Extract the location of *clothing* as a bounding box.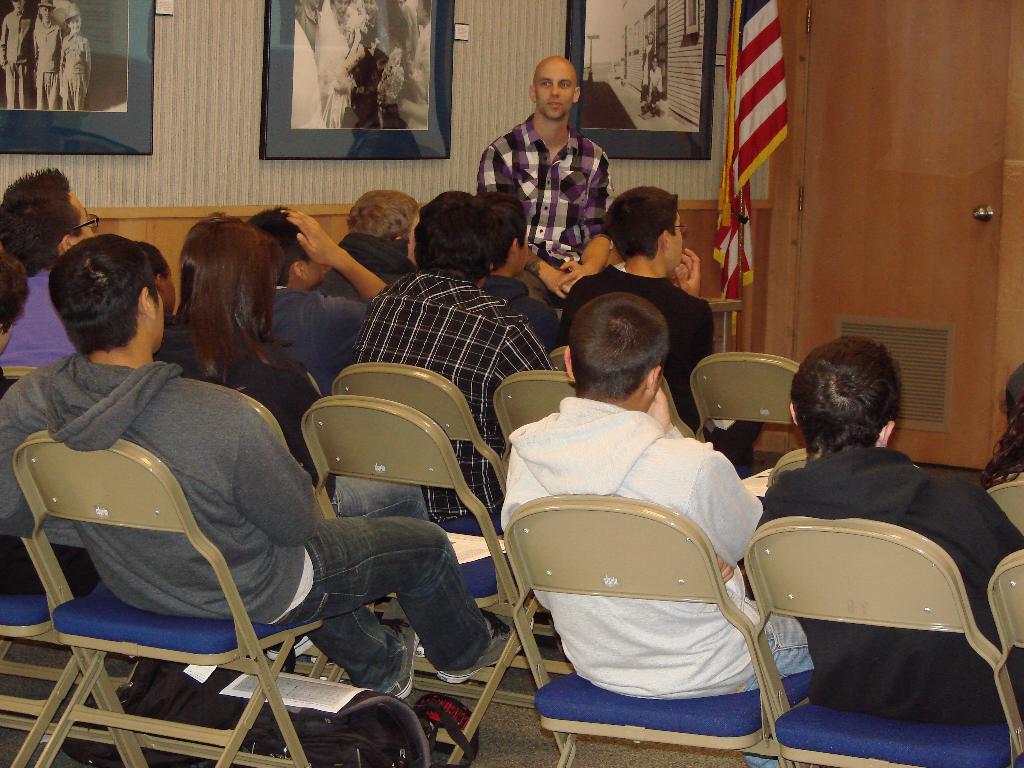
[255, 284, 369, 404].
